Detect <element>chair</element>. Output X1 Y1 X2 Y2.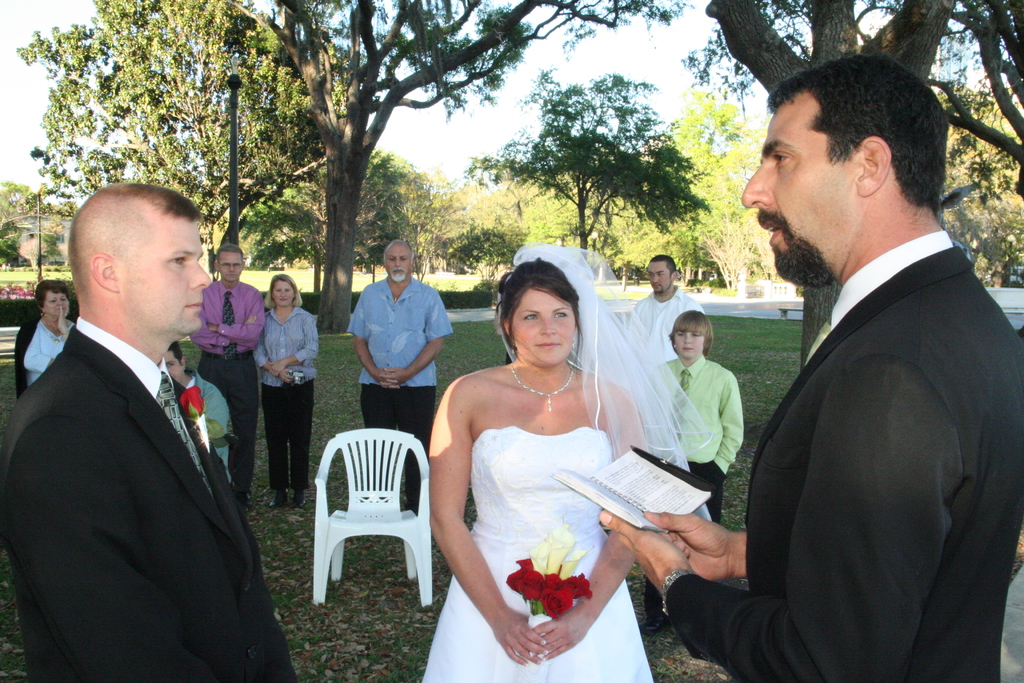
293 429 434 627.
